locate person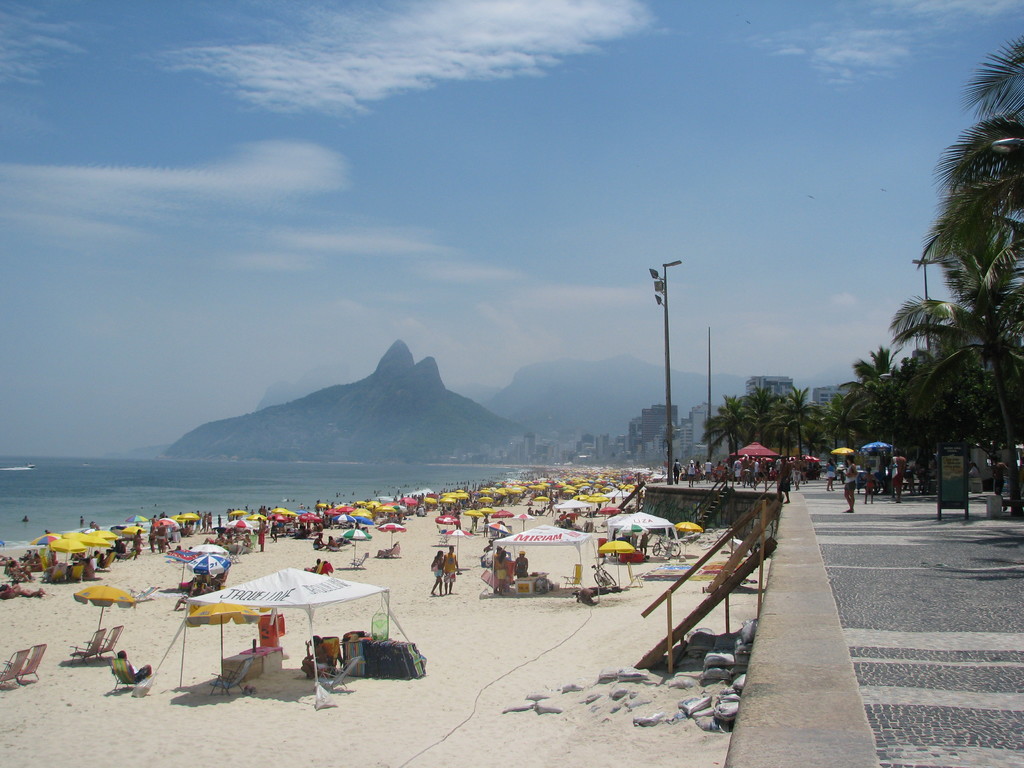
crop(511, 546, 529, 582)
